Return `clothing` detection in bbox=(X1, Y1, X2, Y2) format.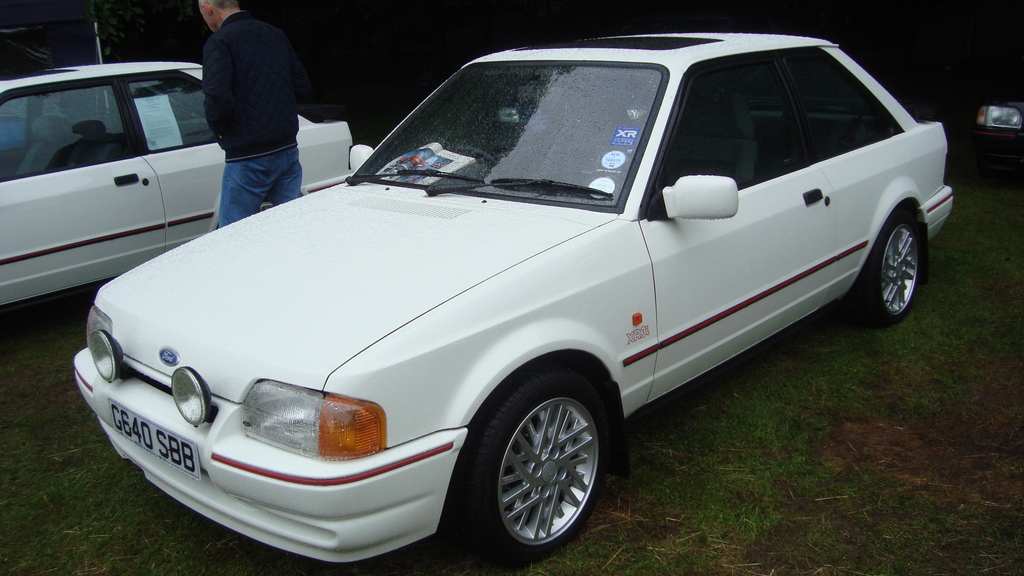
bbox=(188, 0, 307, 221).
